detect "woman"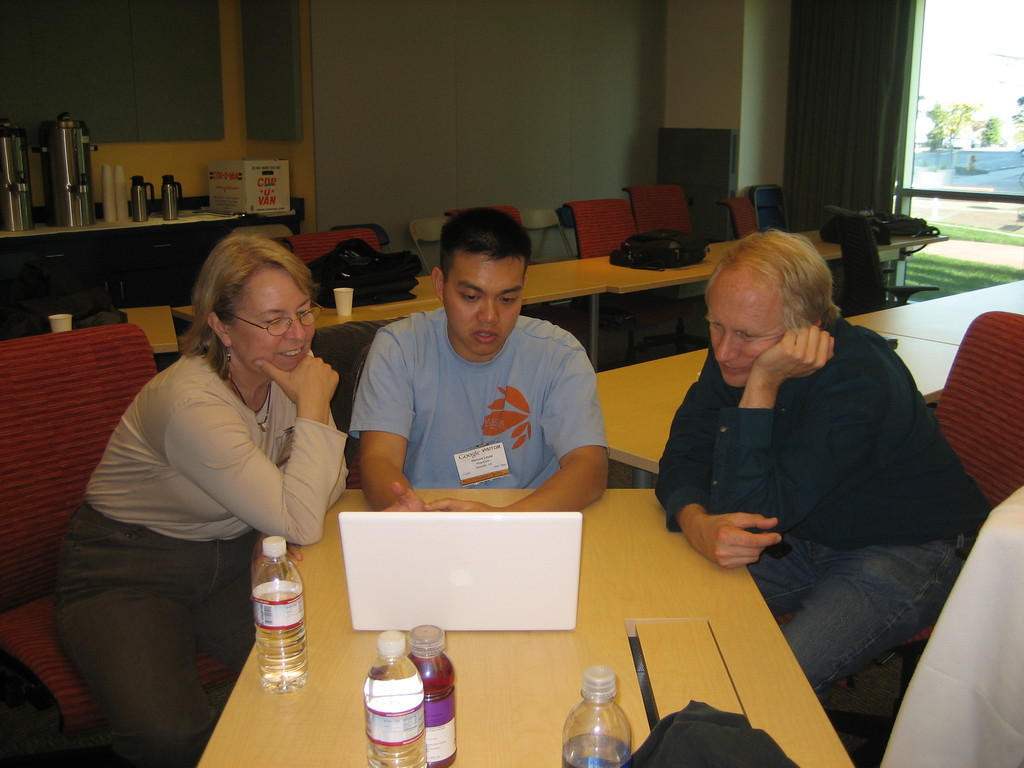
bbox=[71, 241, 353, 728]
